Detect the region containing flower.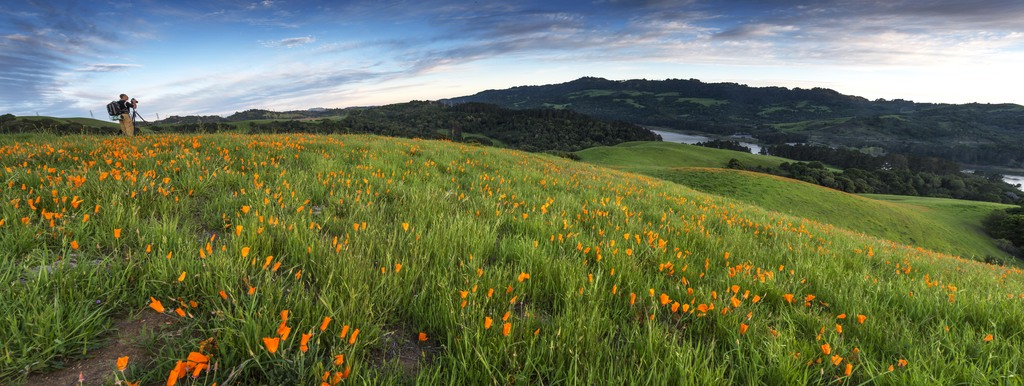
[836, 324, 841, 333].
